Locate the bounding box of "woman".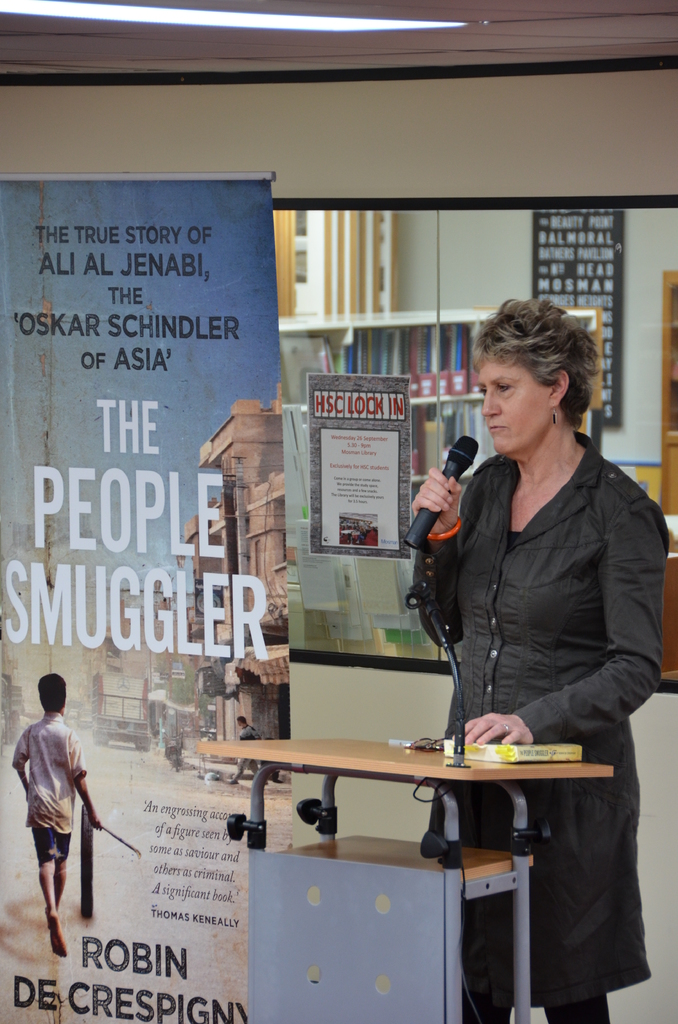
Bounding box: [416, 293, 657, 952].
